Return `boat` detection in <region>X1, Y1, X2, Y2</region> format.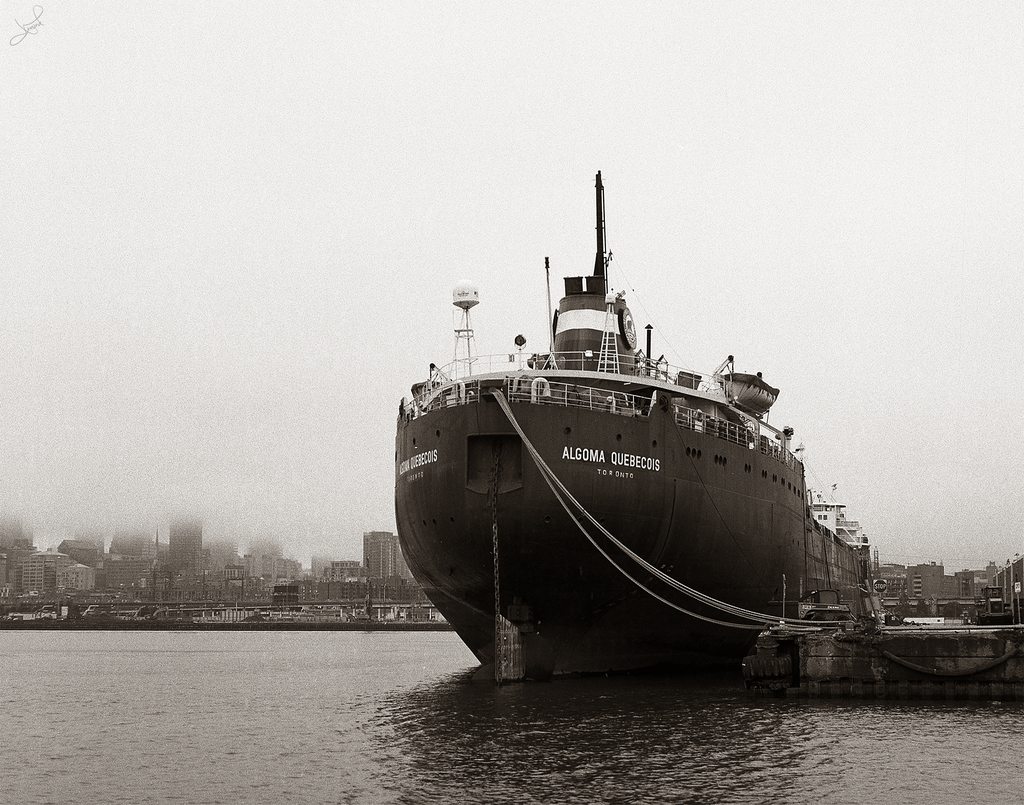
<region>396, 168, 879, 682</region>.
